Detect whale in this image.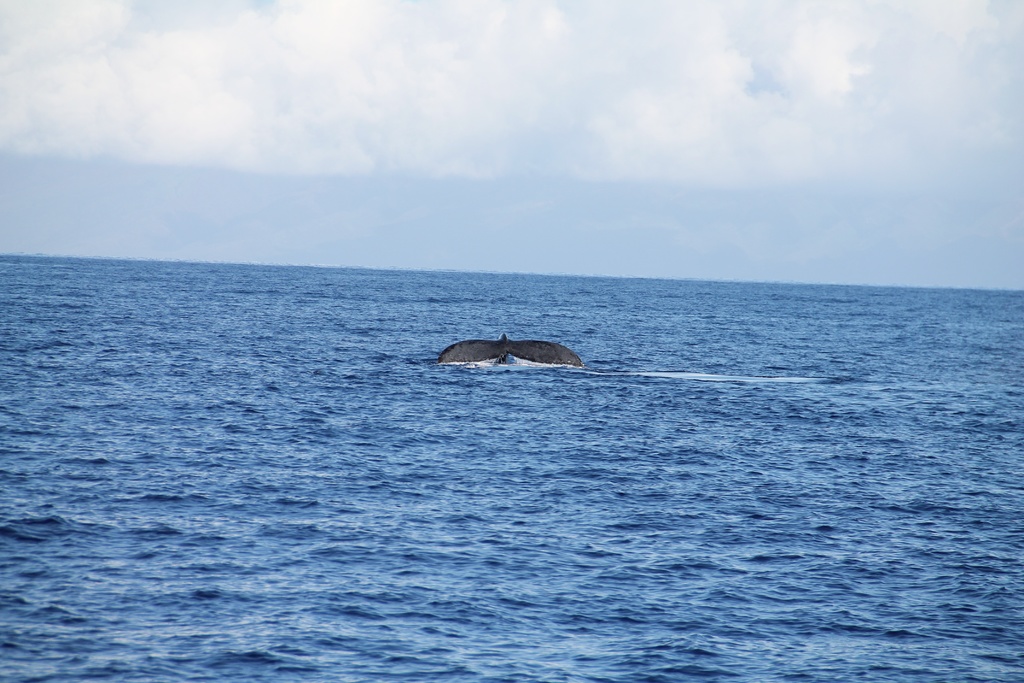
Detection: (438,336,582,371).
